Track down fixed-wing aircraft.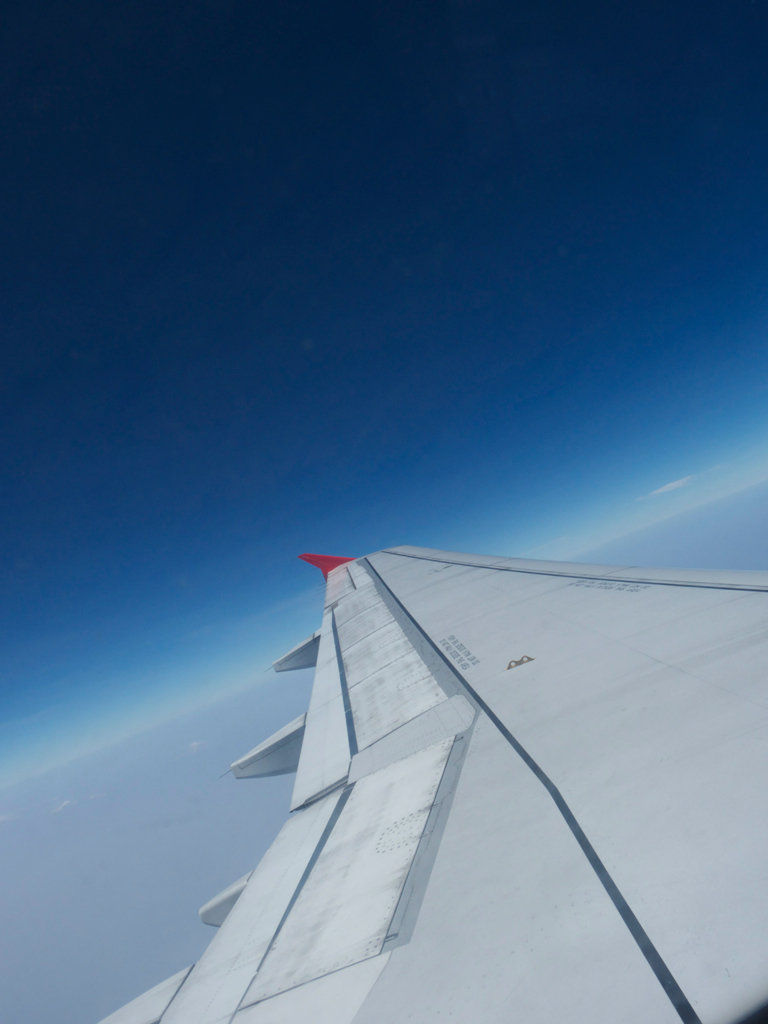
Tracked to <bbox>89, 534, 767, 1023</bbox>.
